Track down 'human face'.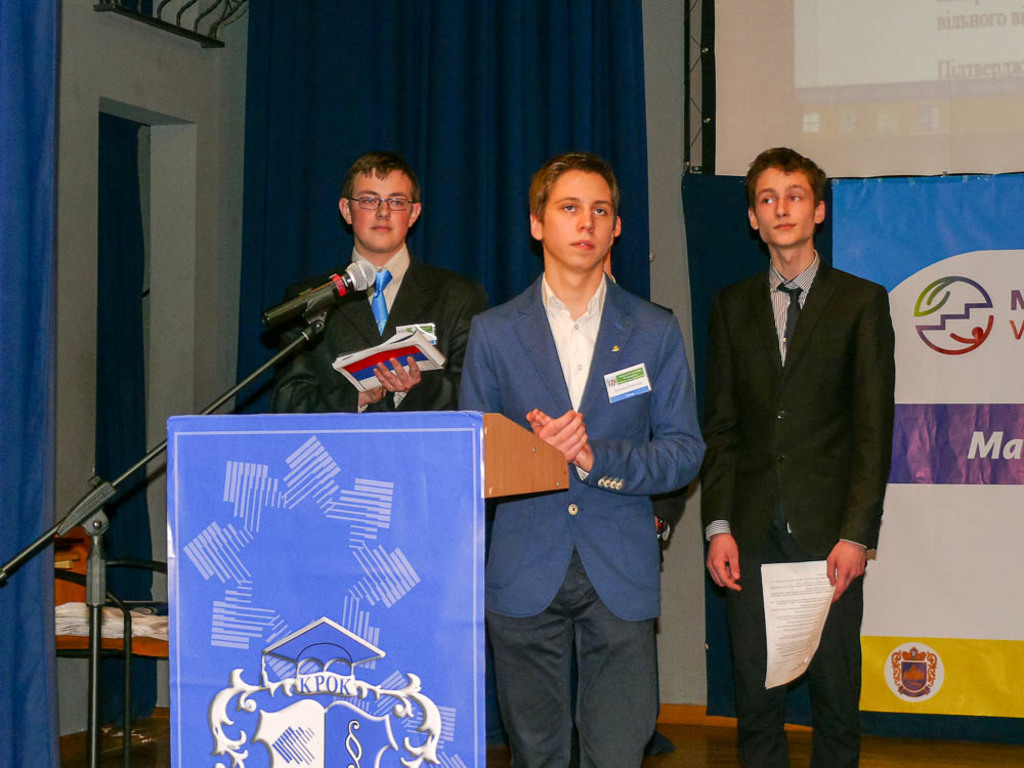
Tracked to x1=542, y1=170, x2=611, y2=272.
